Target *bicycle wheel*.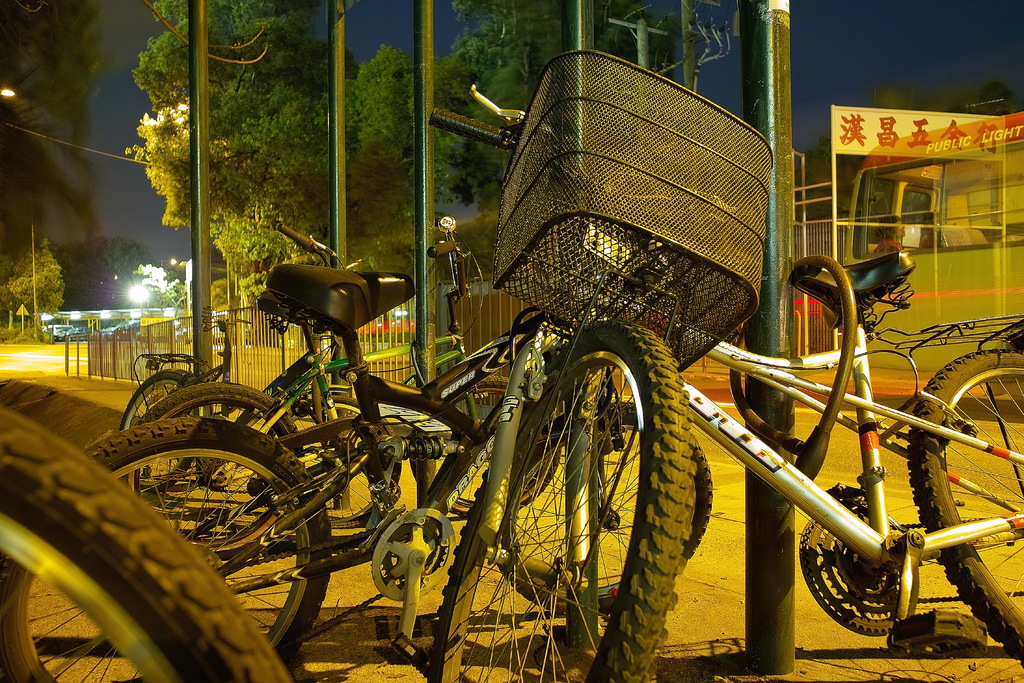
Target region: <region>266, 391, 399, 528</region>.
